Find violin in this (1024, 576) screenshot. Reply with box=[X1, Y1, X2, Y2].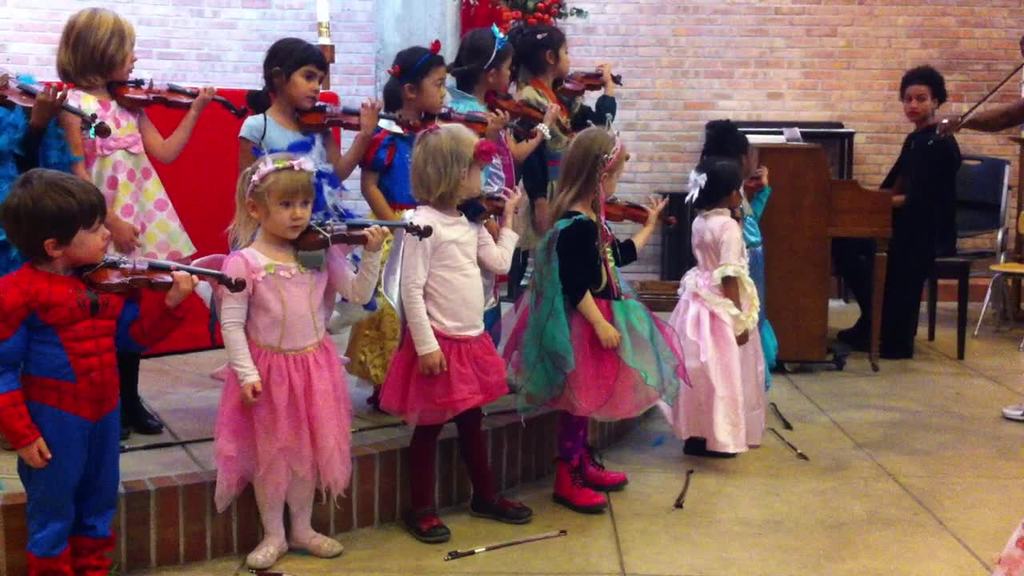
box=[441, 107, 540, 138].
